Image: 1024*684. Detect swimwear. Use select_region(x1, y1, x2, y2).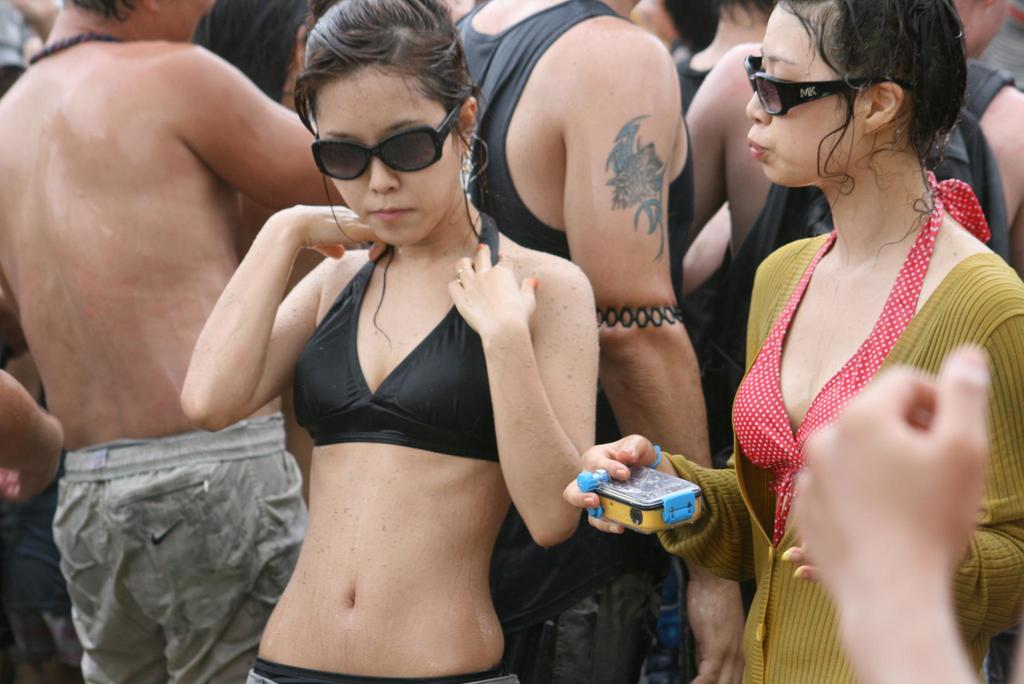
select_region(732, 167, 987, 546).
